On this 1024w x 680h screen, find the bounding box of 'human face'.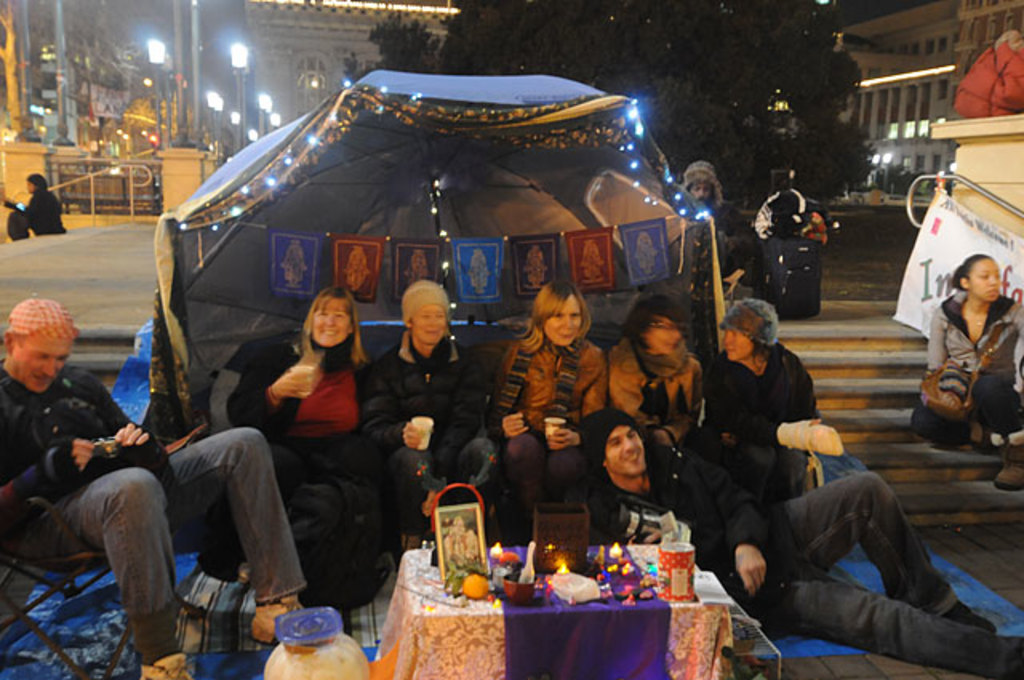
Bounding box: rect(10, 333, 70, 397).
